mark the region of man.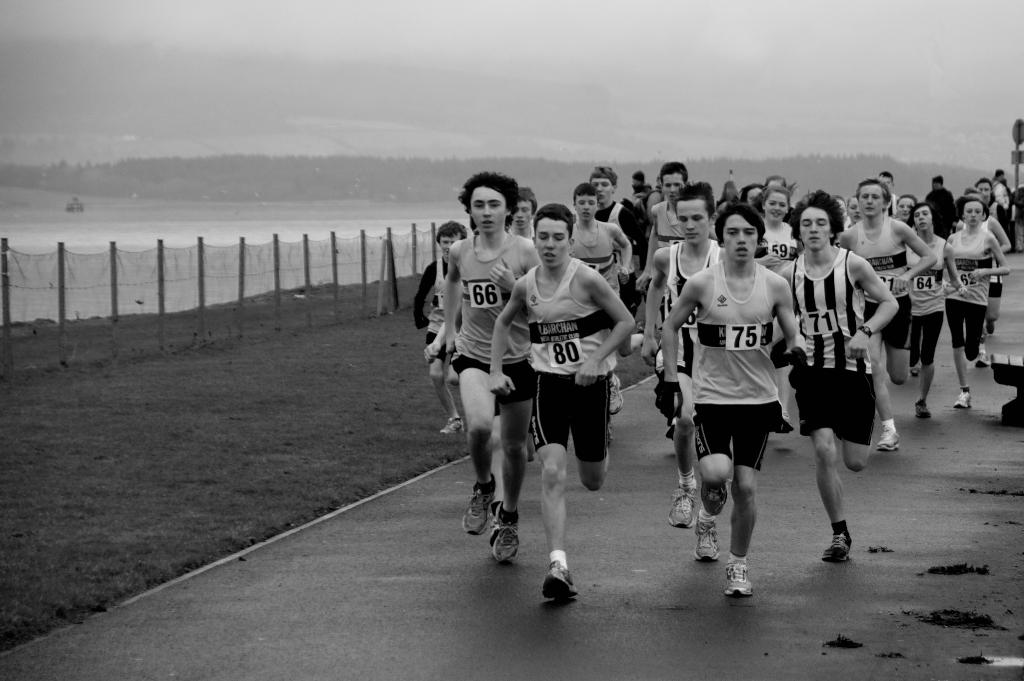
Region: 650 204 797 603.
